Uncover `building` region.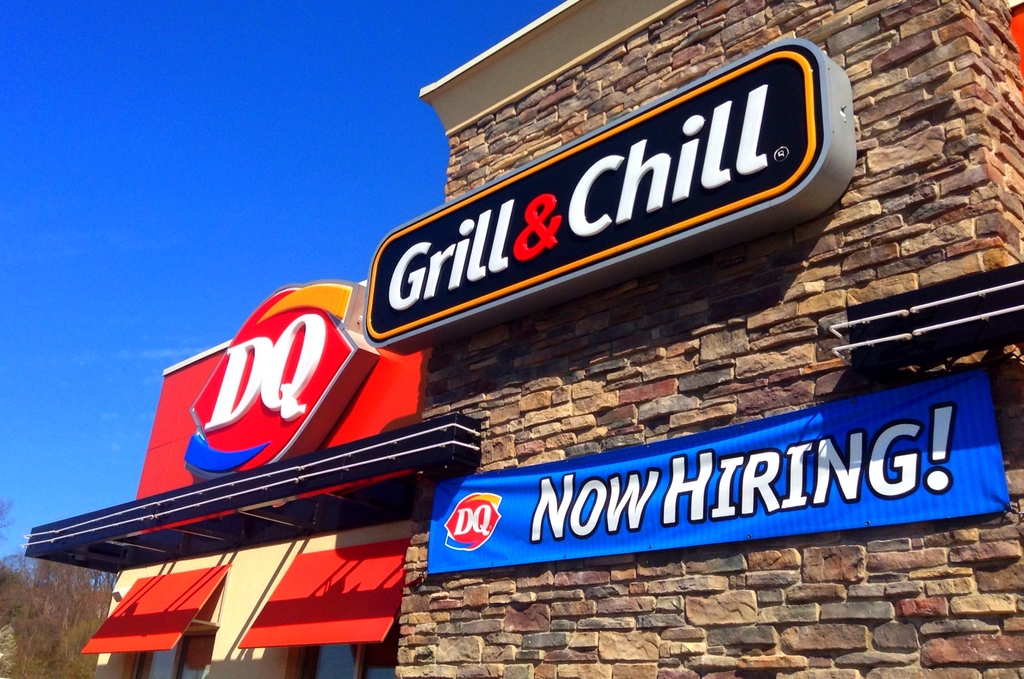
Uncovered: x1=20, y1=0, x2=1023, y2=678.
